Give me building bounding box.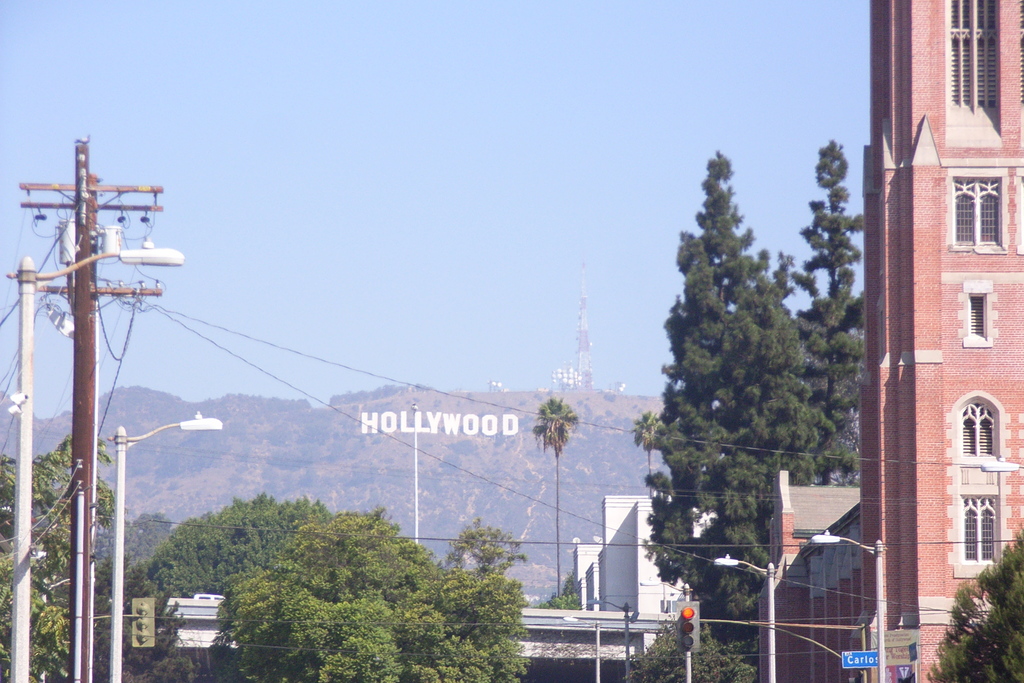
pyautogui.locateOnScreen(573, 493, 719, 609).
